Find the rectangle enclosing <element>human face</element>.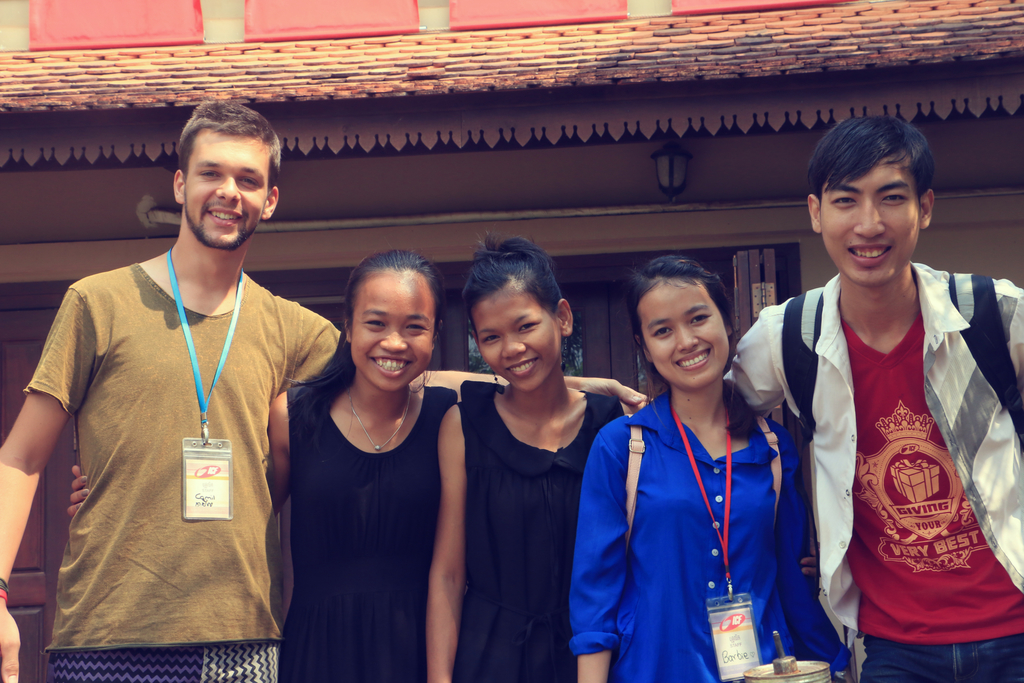
box=[646, 279, 730, 393].
